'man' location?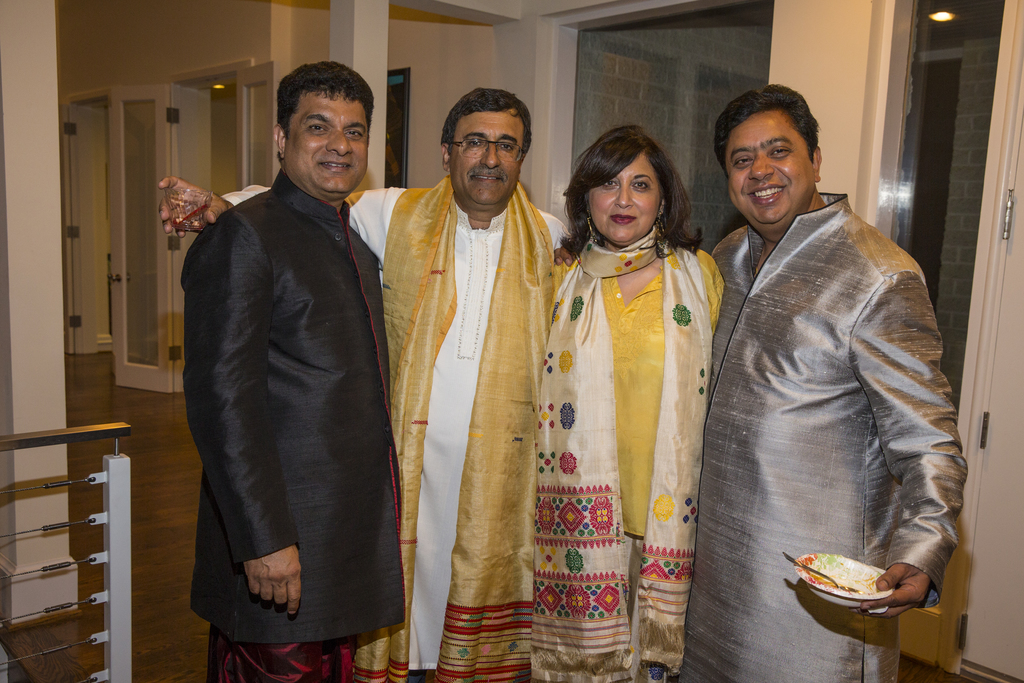
rect(691, 73, 959, 682)
